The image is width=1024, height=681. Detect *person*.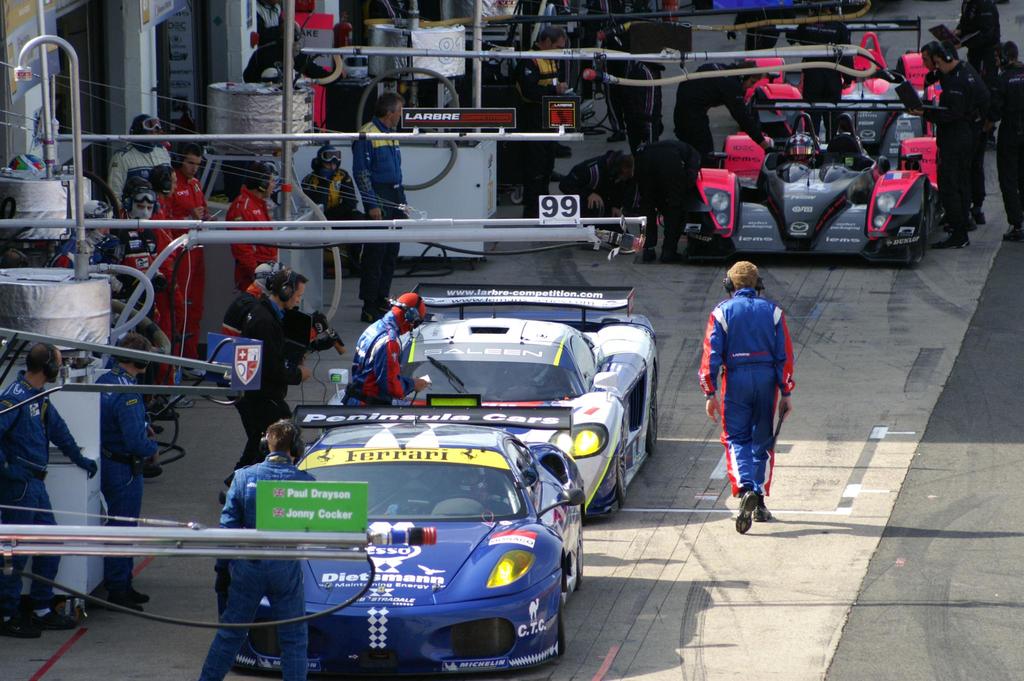
Detection: bbox(94, 328, 165, 618).
